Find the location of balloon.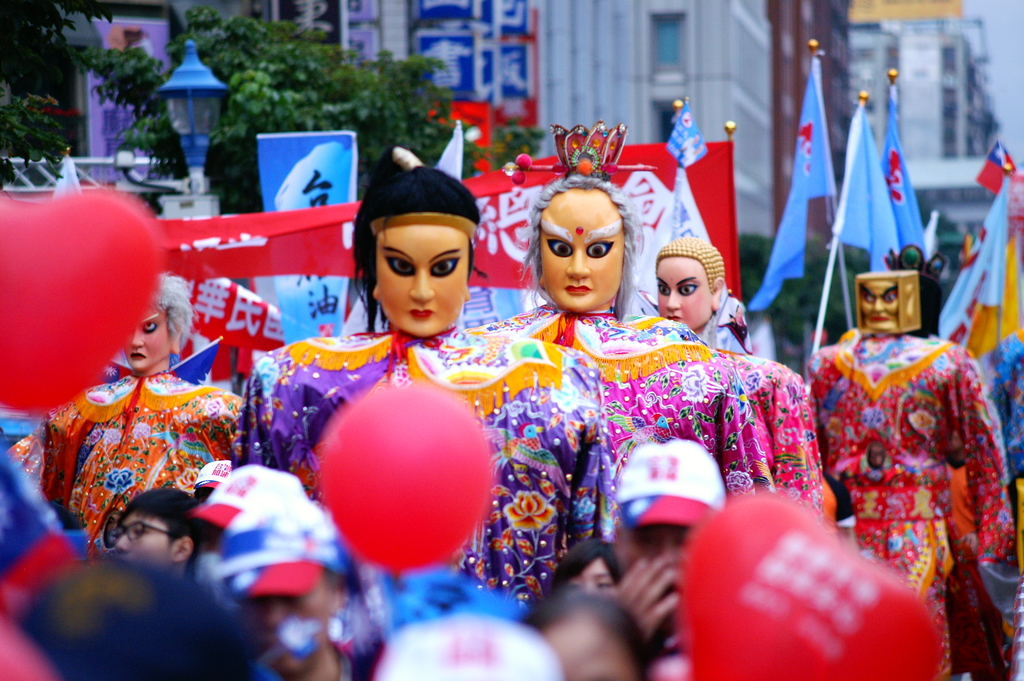
Location: select_region(679, 492, 948, 680).
